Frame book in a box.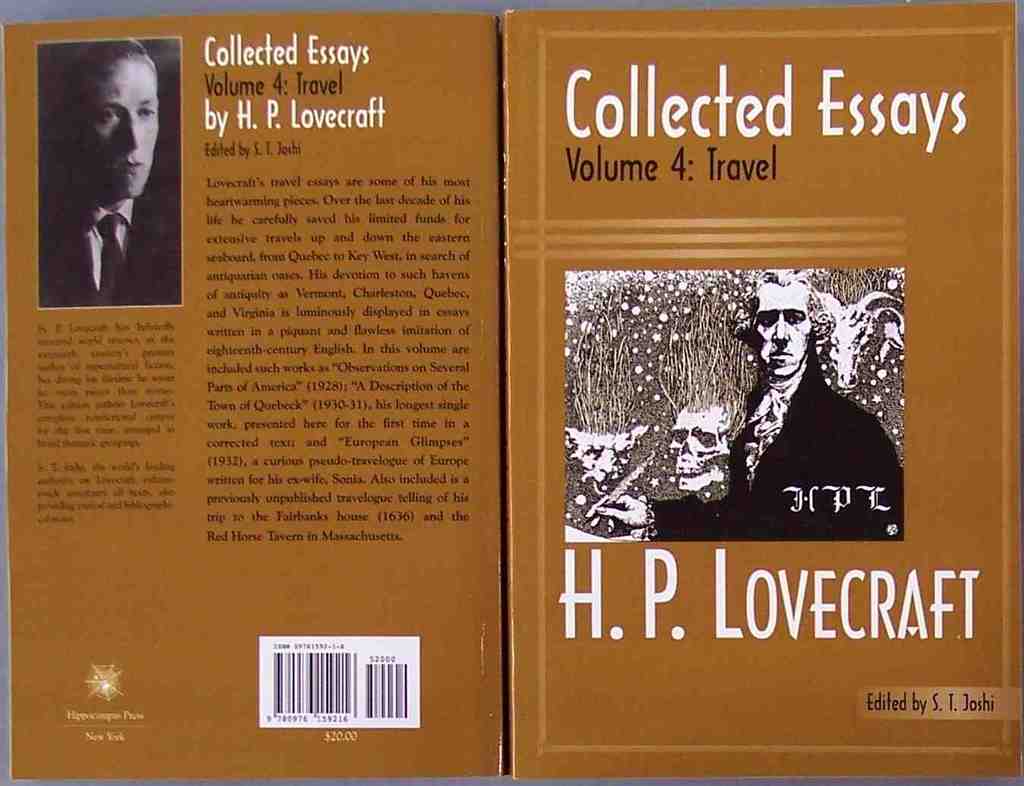
region(0, 9, 506, 784).
